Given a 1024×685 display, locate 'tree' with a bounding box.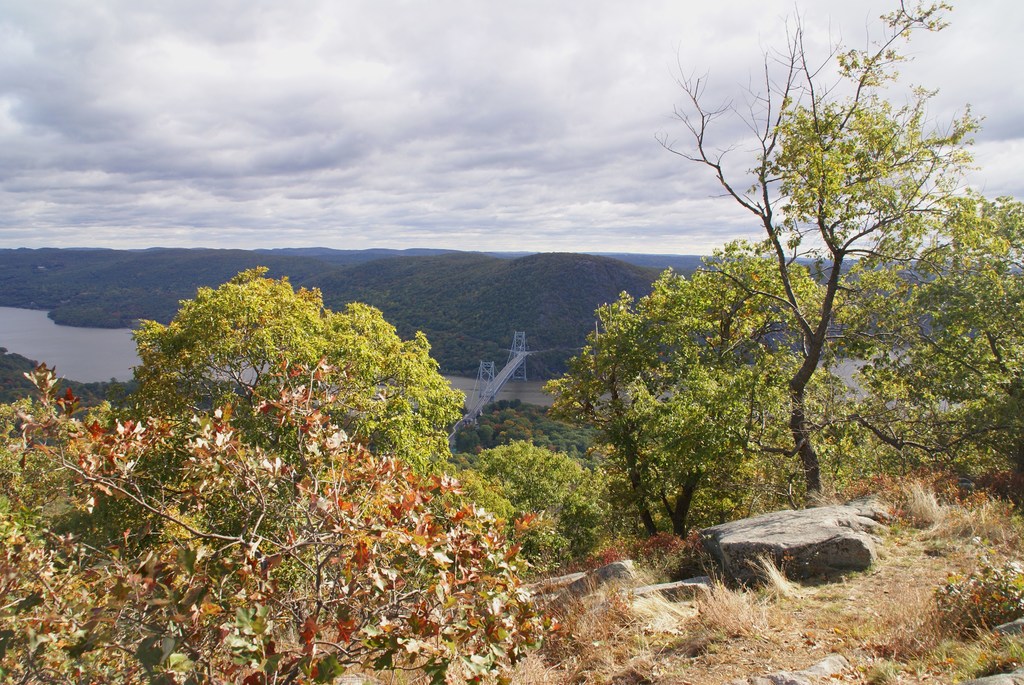
Located: <box>853,188,1023,472</box>.
